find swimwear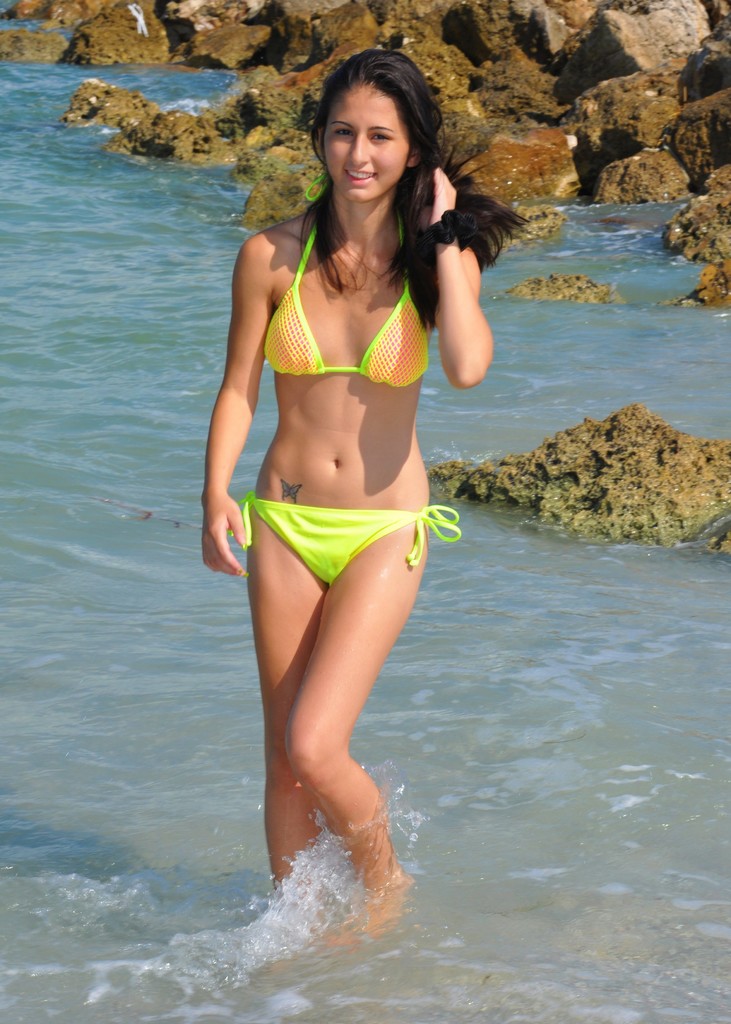
x1=259 y1=211 x2=433 y2=390
